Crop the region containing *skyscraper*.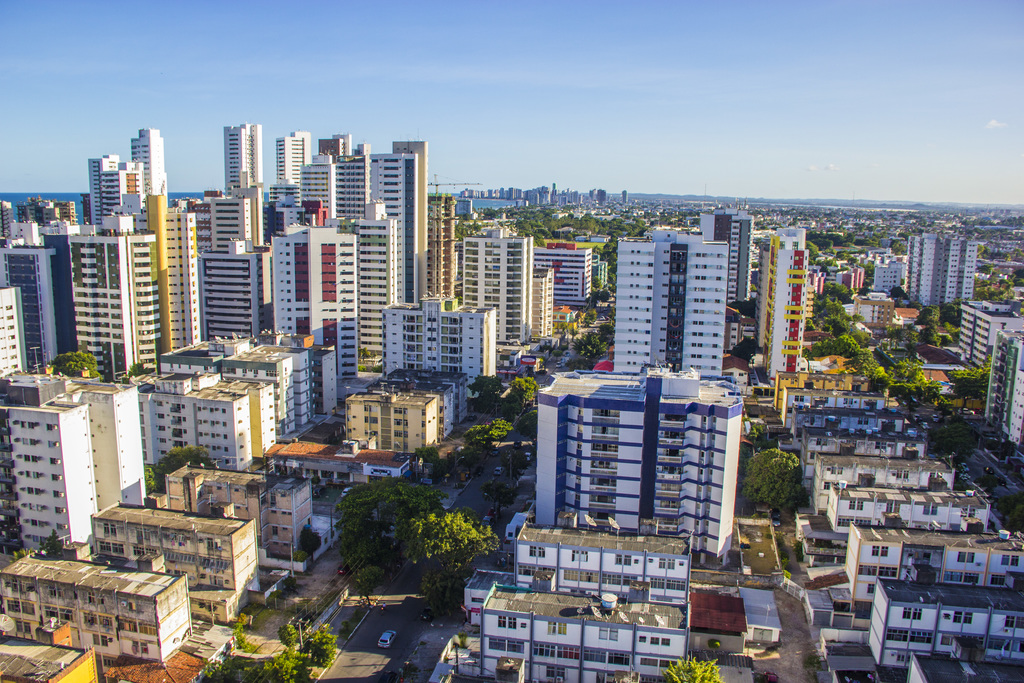
Crop region: pyautogui.locateOnScreen(270, 219, 358, 384).
